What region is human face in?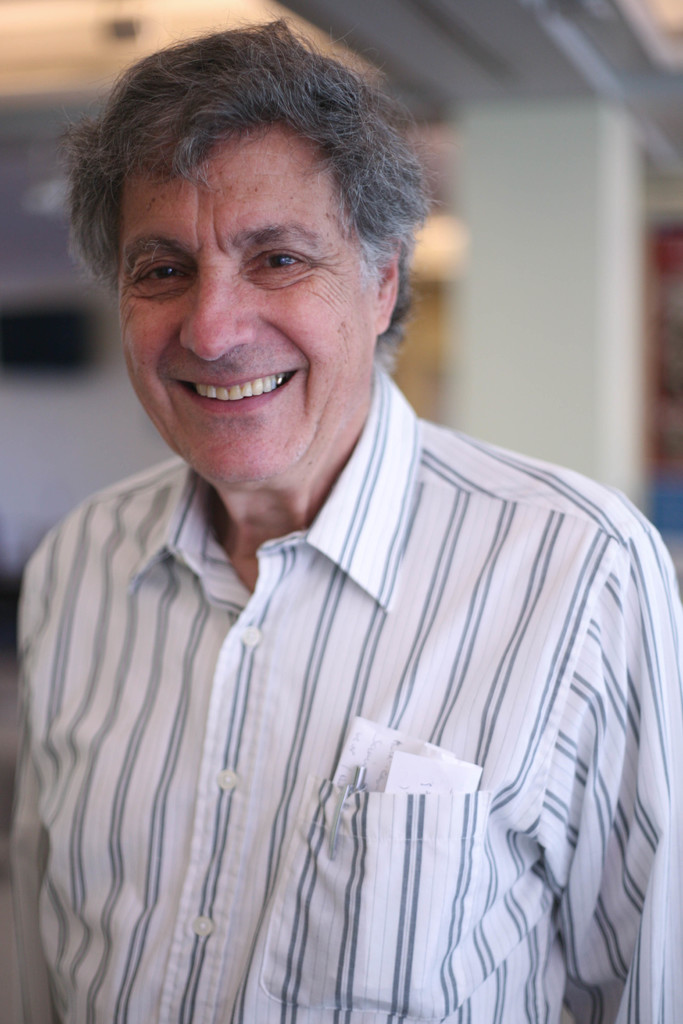
119, 147, 371, 486.
